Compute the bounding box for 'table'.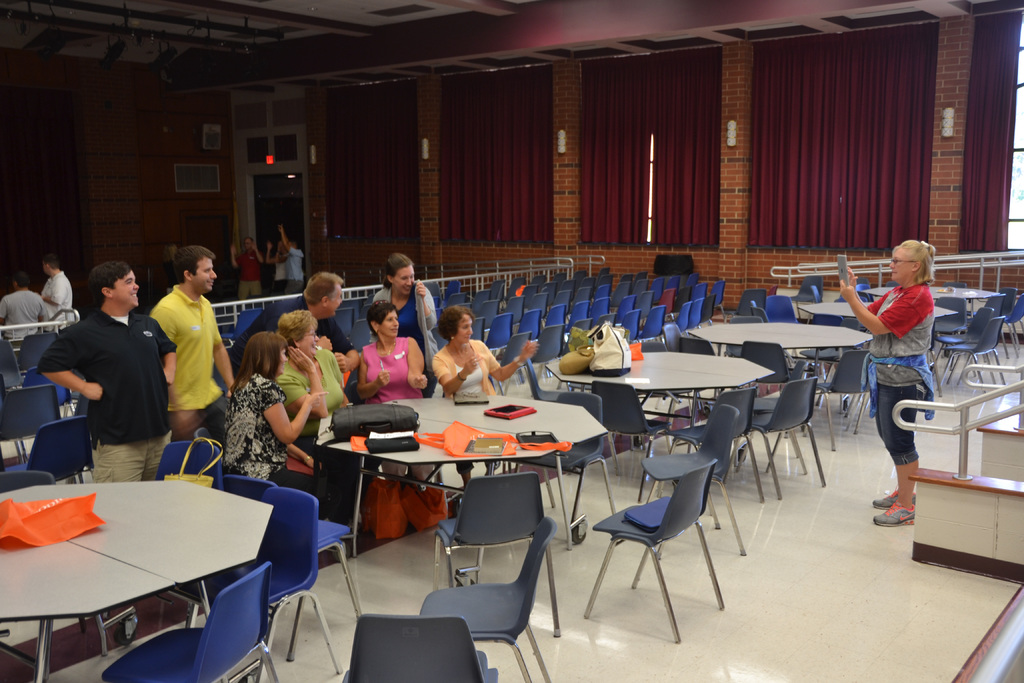
<box>688,325,873,379</box>.
